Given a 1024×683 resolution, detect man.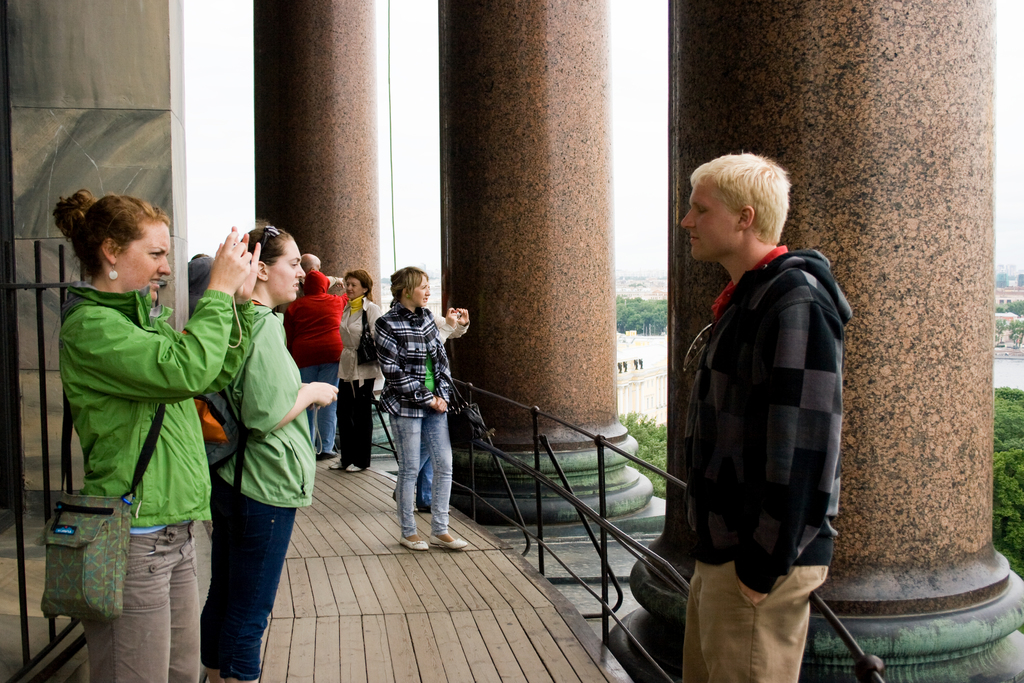
{"x1": 673, "y1": 141, "x2": 834, "y2": 682}.
